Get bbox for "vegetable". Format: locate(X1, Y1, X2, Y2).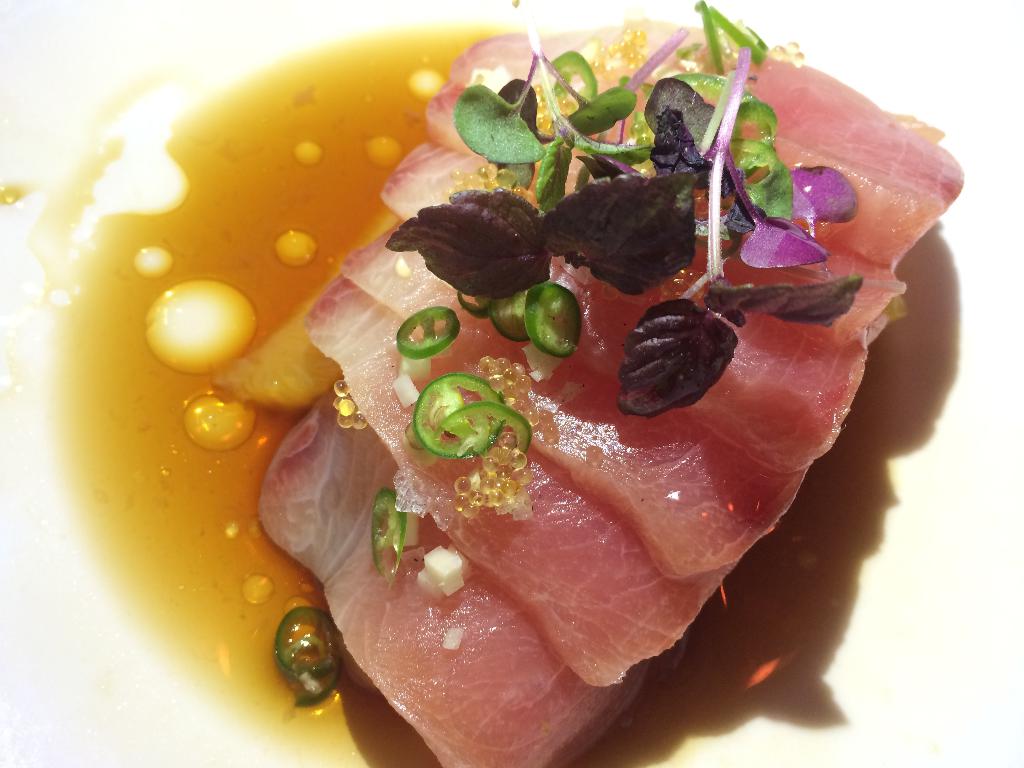
locate(510, 282, 586, 352).
